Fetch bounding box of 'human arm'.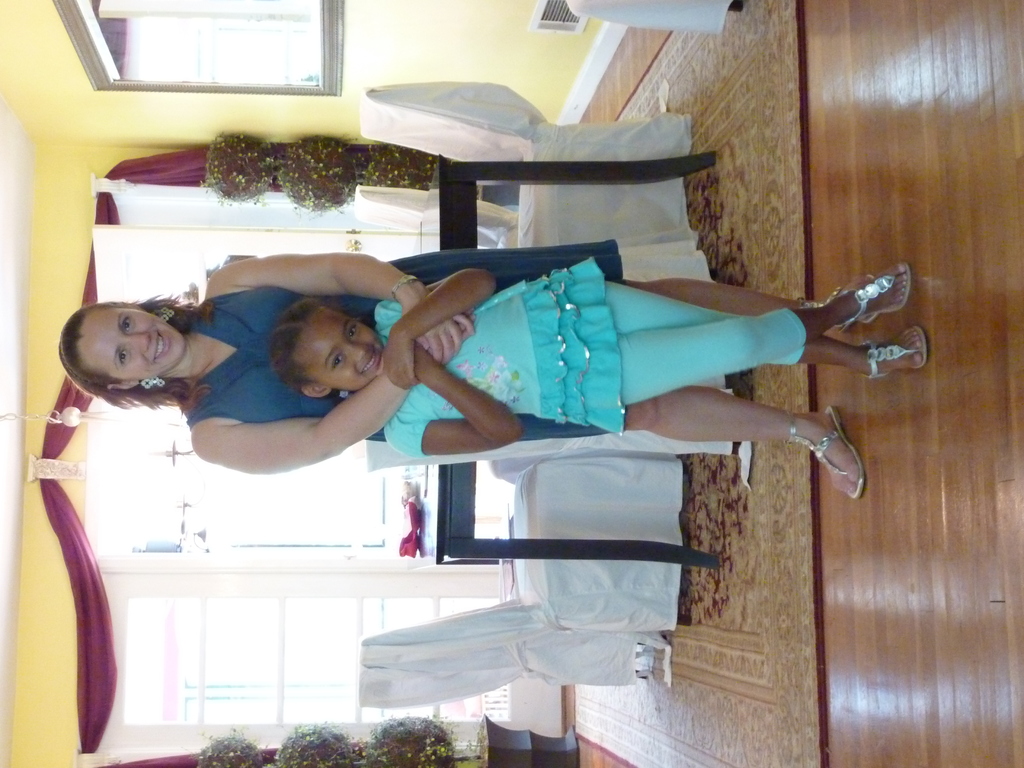
Bbox: <box>363,262,499,392</box>.
